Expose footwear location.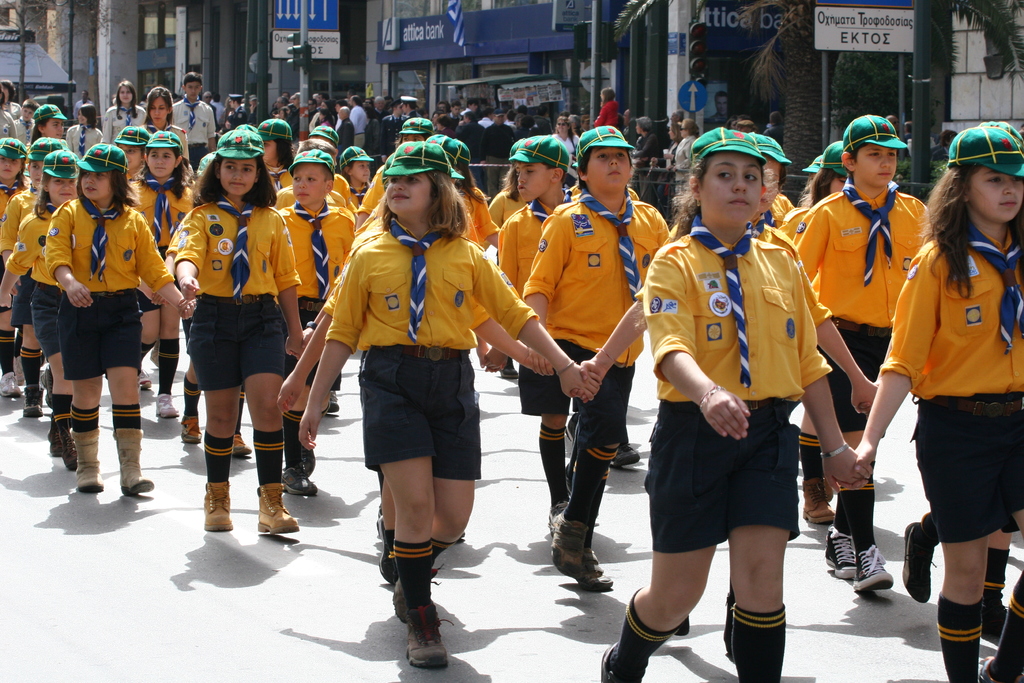
Exposed at <region>71, 428, 104, 493</region>.
